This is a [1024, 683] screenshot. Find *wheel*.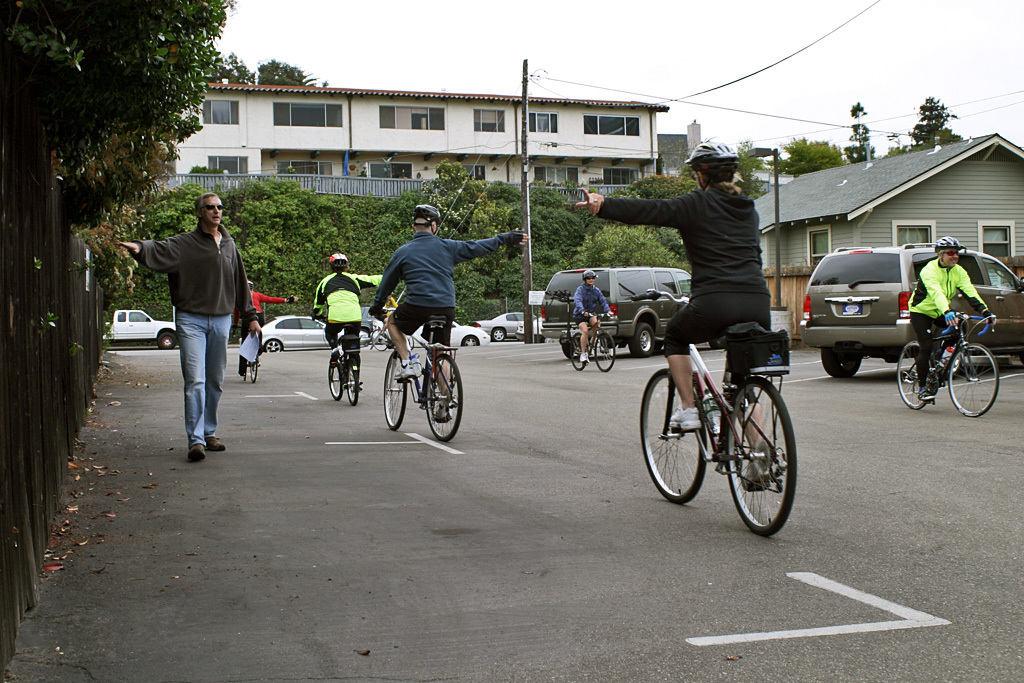
Bounding box: box(568, 331, 586, 368).
